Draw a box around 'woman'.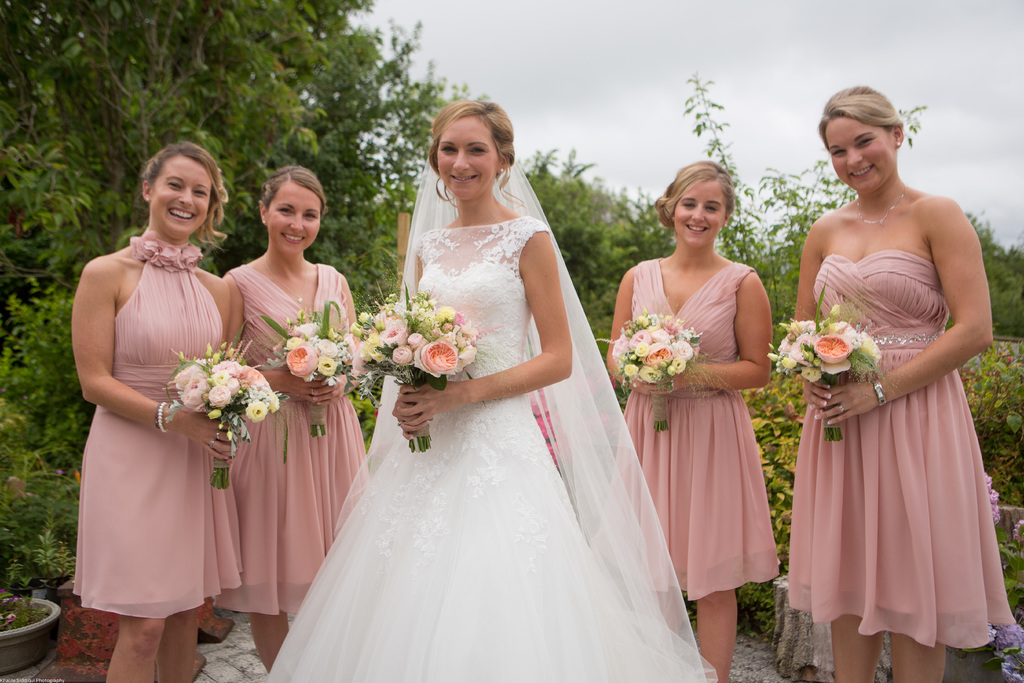
left=216, top=160, right=372, bottom=673.
